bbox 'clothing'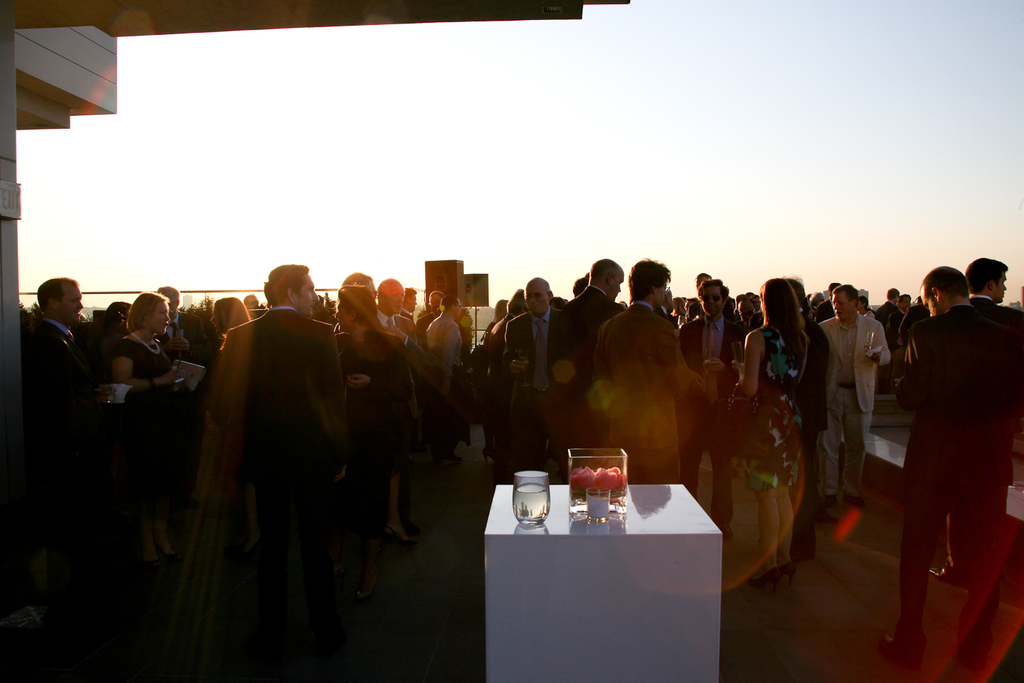
box(880, 301, 895, 348)
